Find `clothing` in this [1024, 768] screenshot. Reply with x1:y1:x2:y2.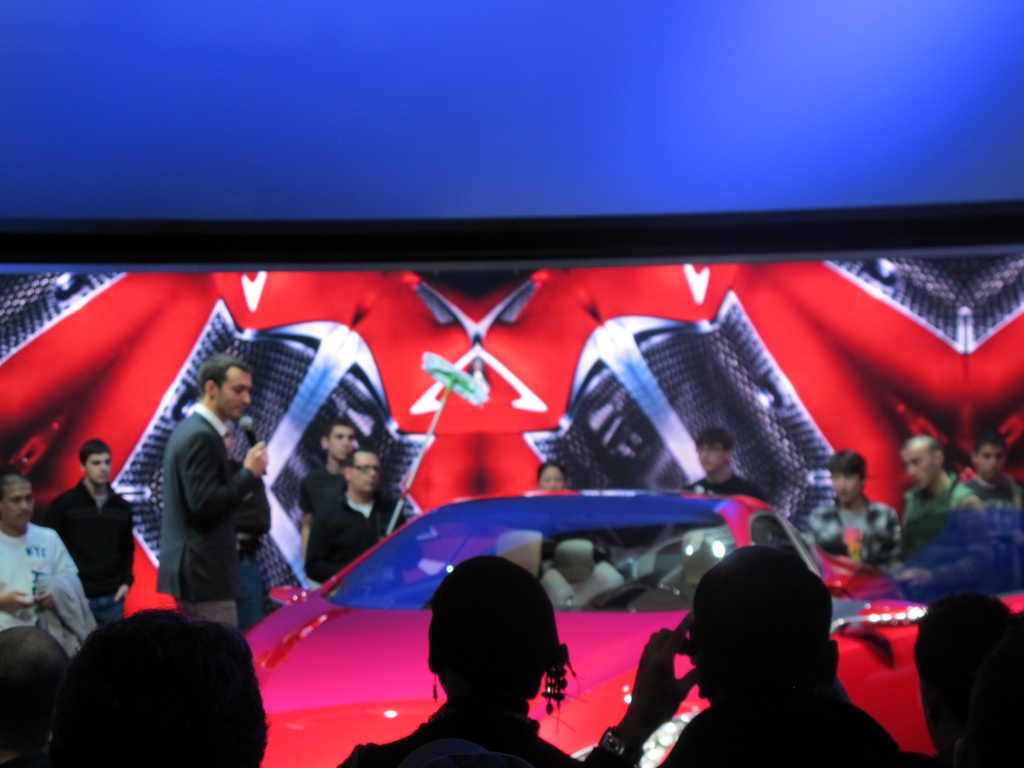
40:472:134:619.
